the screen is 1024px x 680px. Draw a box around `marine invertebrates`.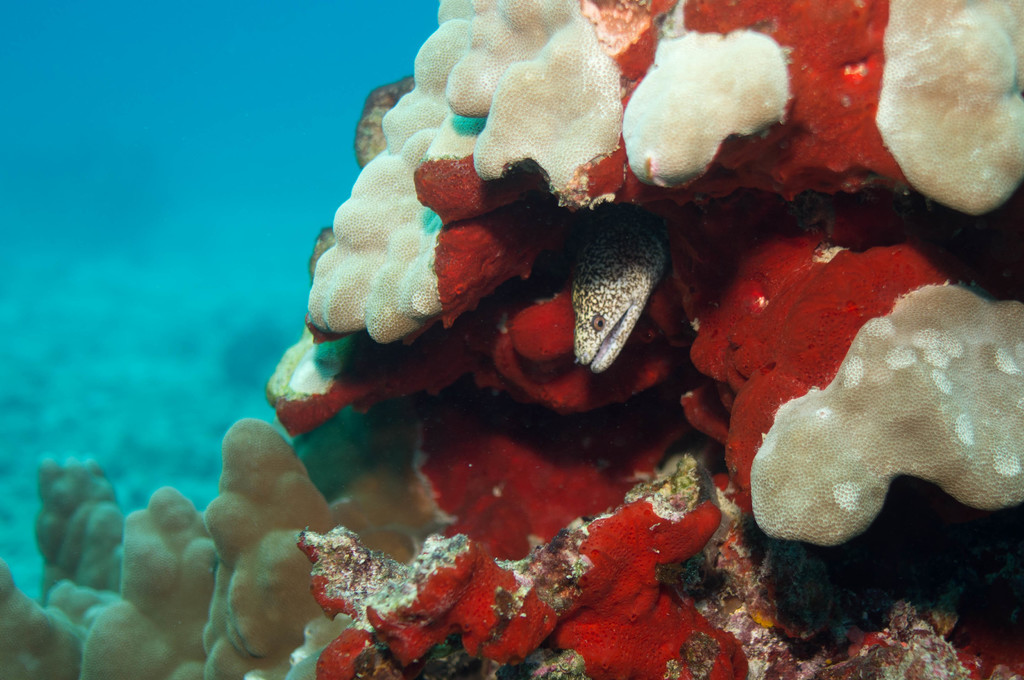
{"left": 205, "top": 0, "right": 1023, "bottom": 654}.
